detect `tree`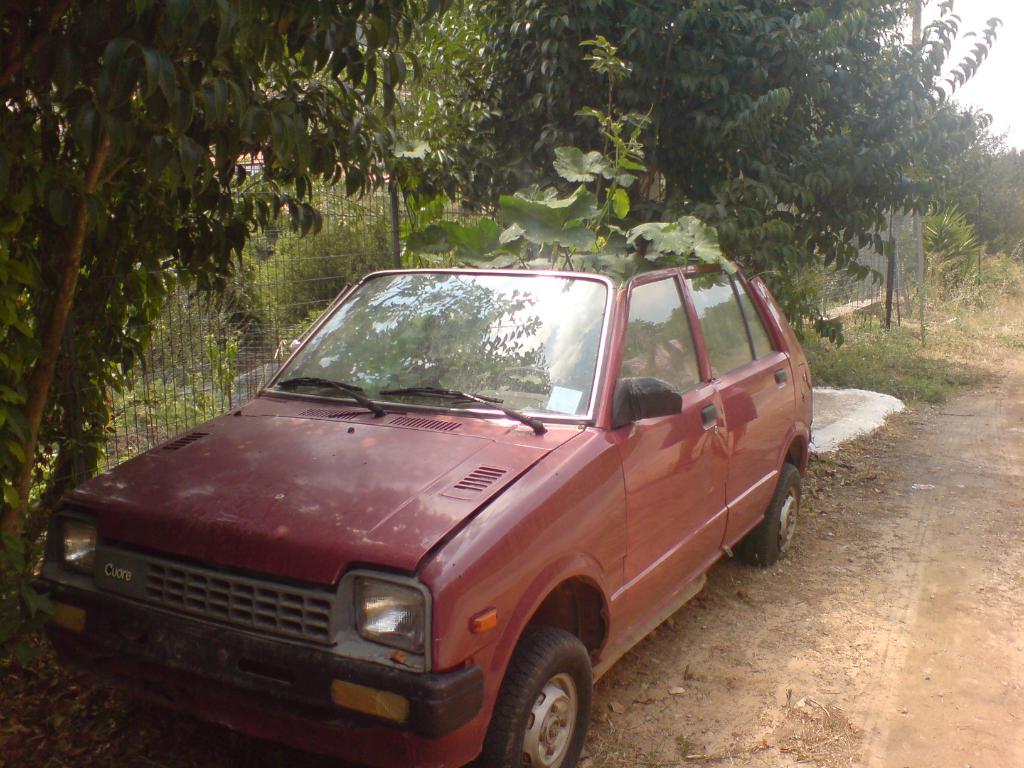
select_region(0, 0, 459, 591)
